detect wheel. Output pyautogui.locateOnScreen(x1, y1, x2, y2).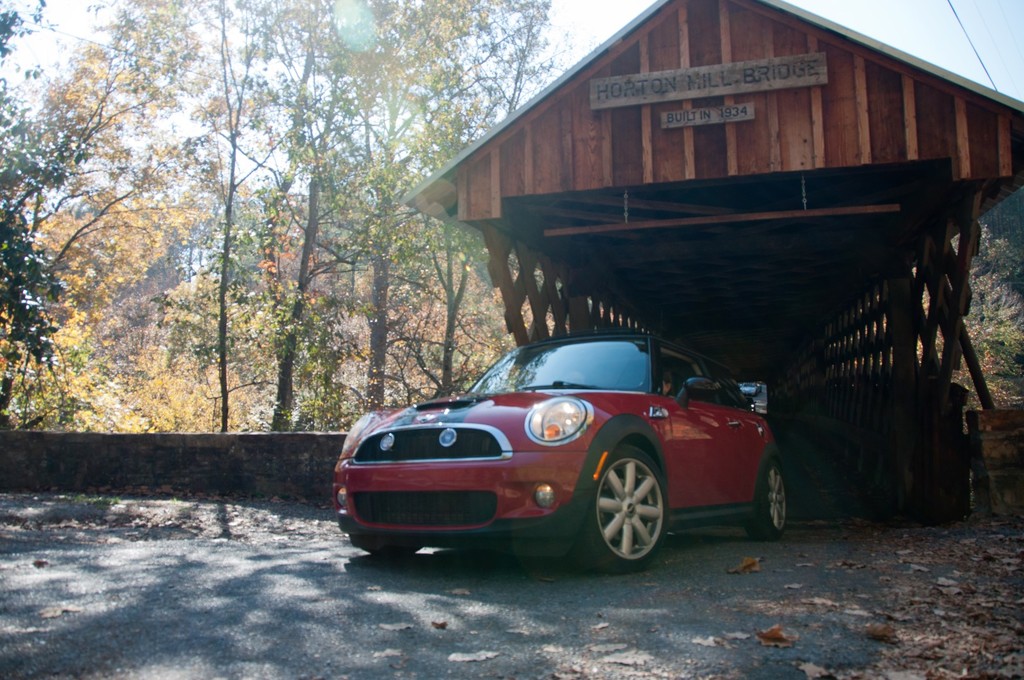
pyautogui.locateOnScreen(745, 462, 787, 540).
